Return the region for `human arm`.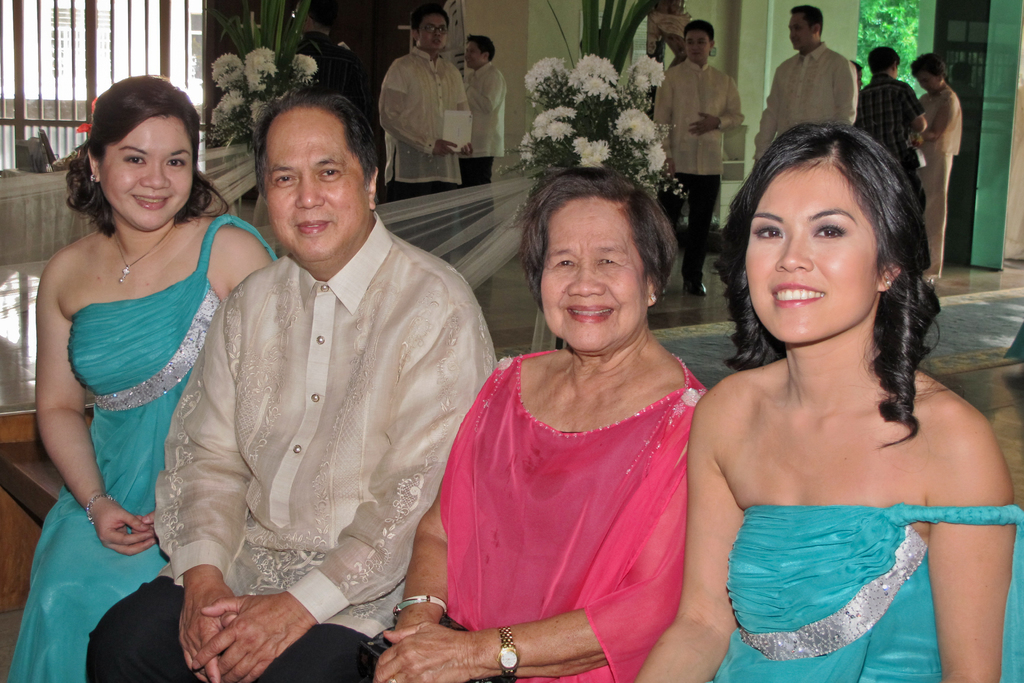
region(909, 101, 956, 140).
